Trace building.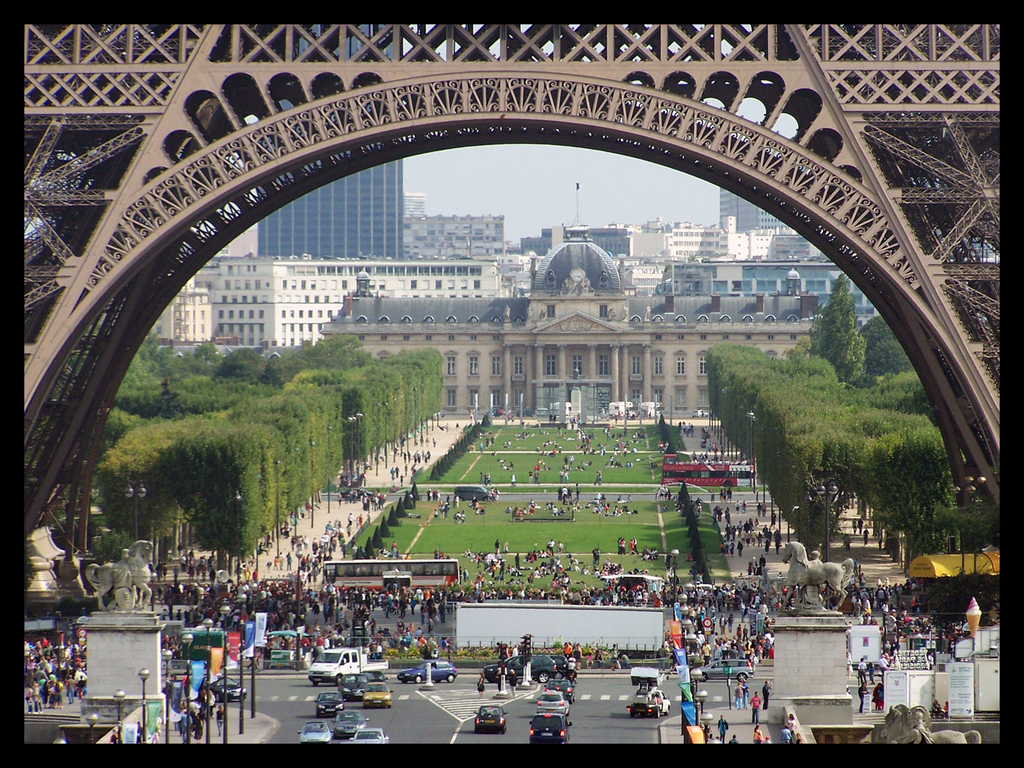
Traced to select_region(404, 212, 504, 256).
